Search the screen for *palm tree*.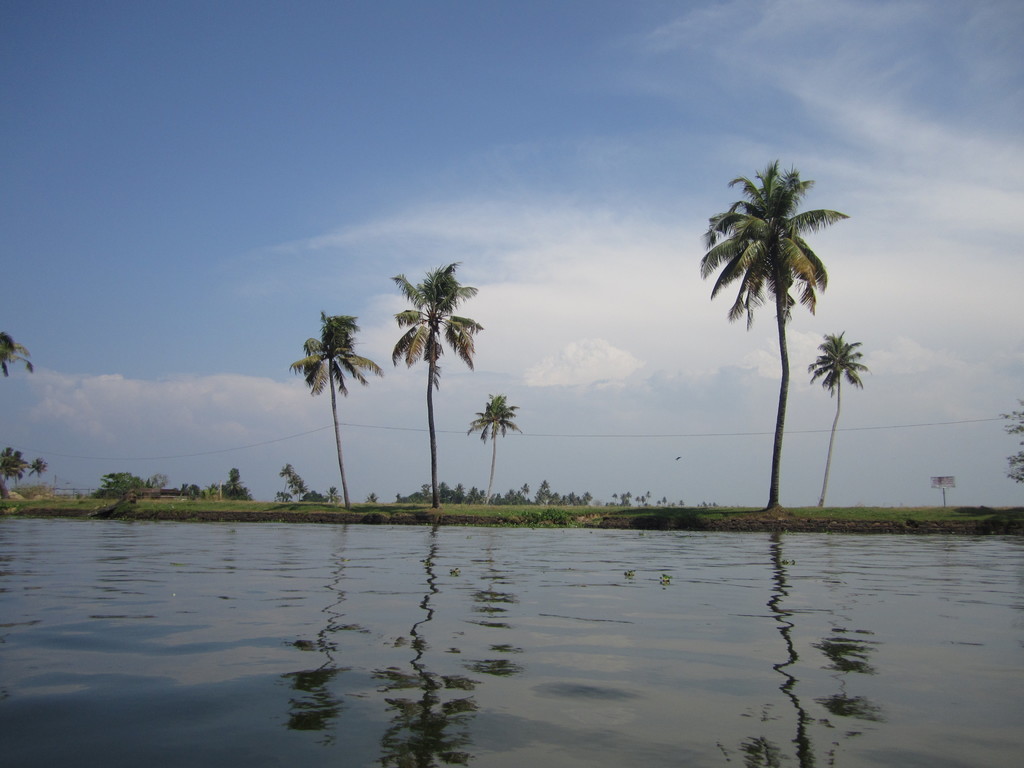
Found at (394, 264, 484, 502).
